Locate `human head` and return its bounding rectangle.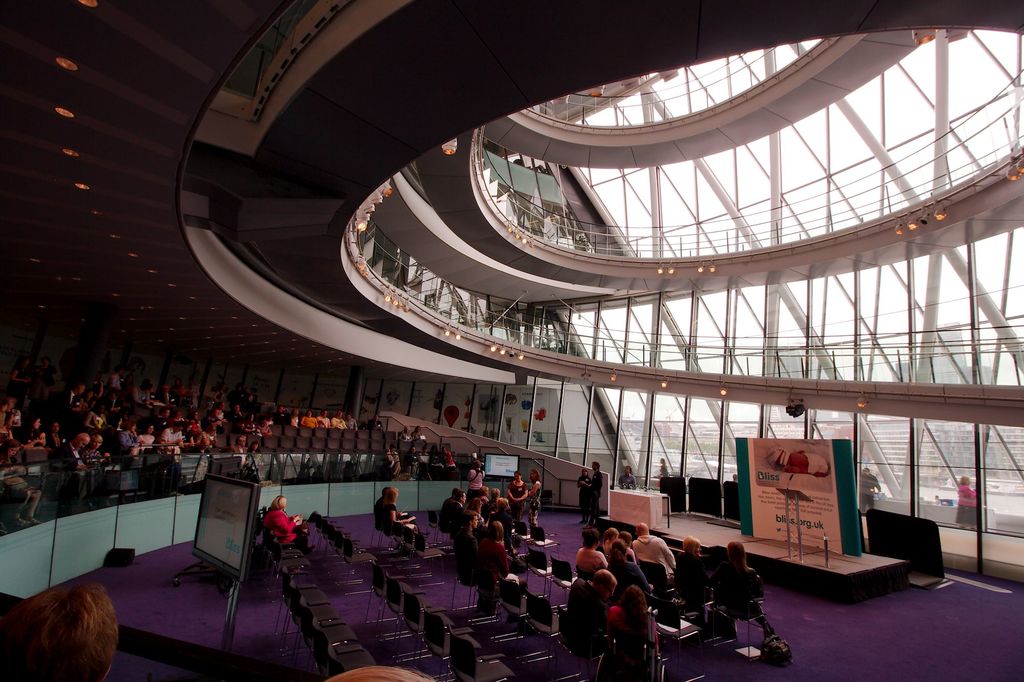
crop(612, 541, 627, 561).
